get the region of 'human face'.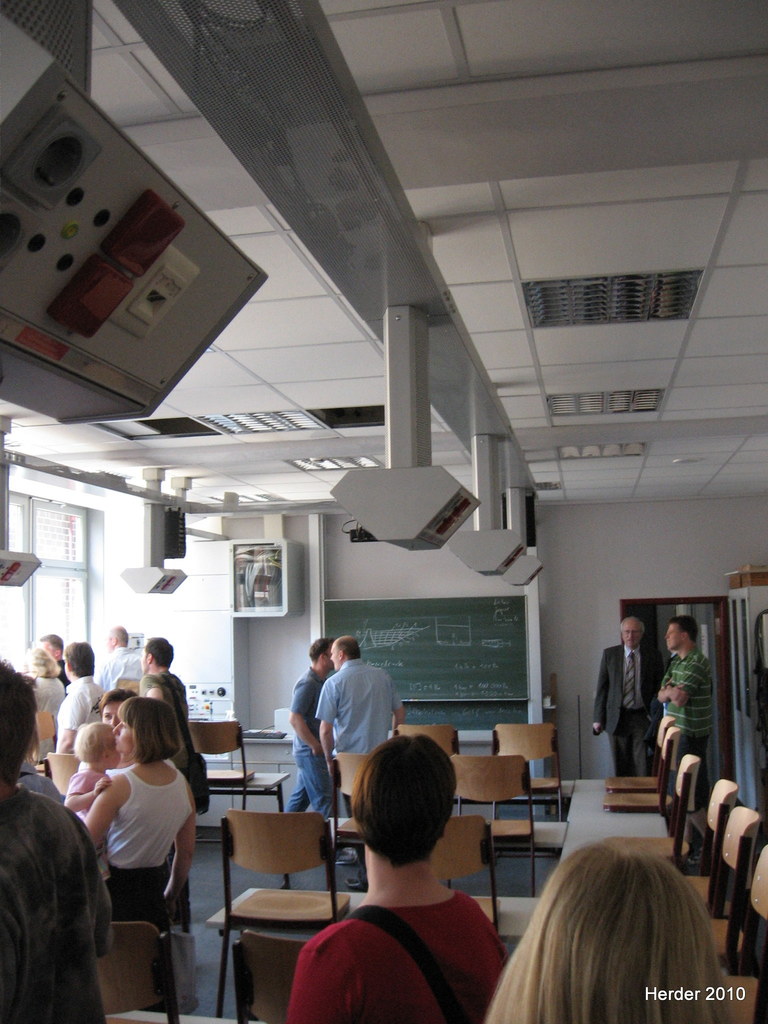
140,645,148,675.
